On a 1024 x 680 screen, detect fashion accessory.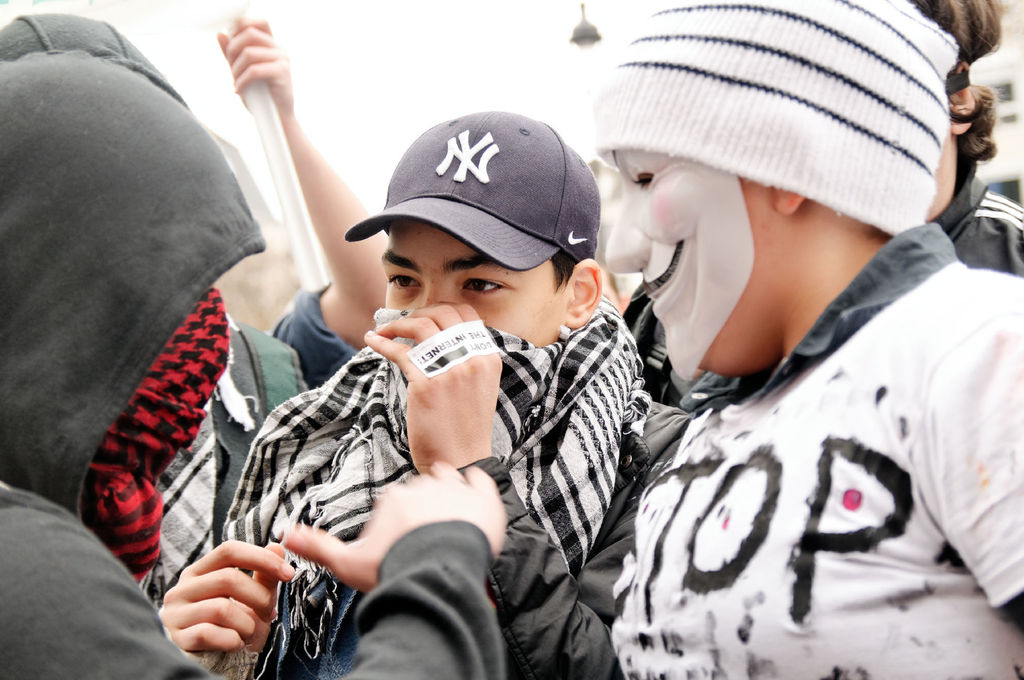
<box>226,296,652,679</box>.
